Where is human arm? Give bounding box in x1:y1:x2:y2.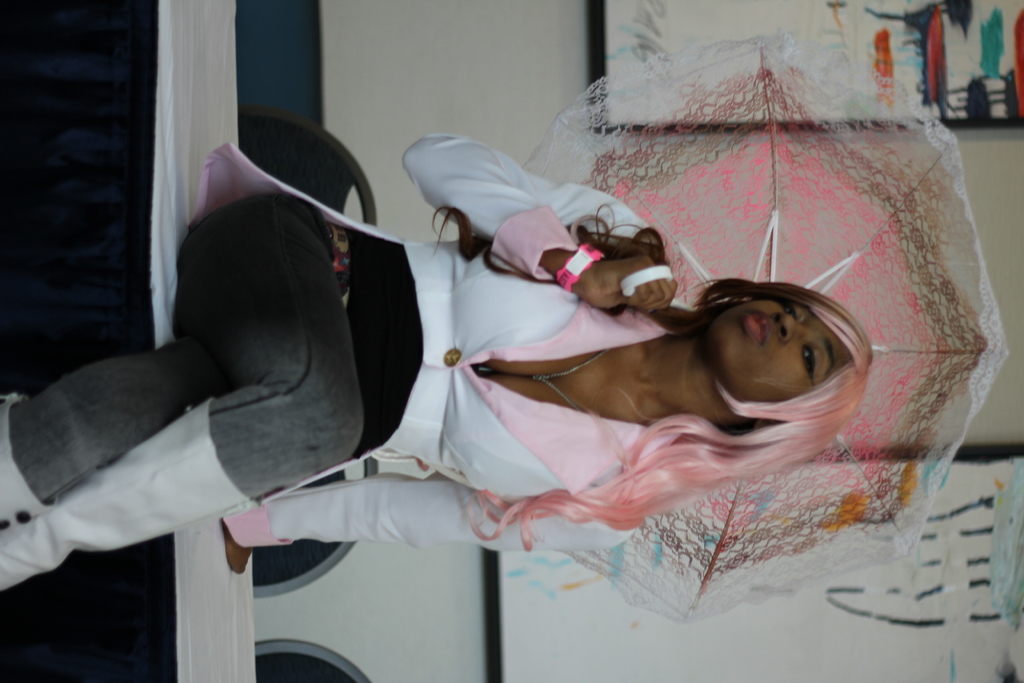
402:135:673:306.
